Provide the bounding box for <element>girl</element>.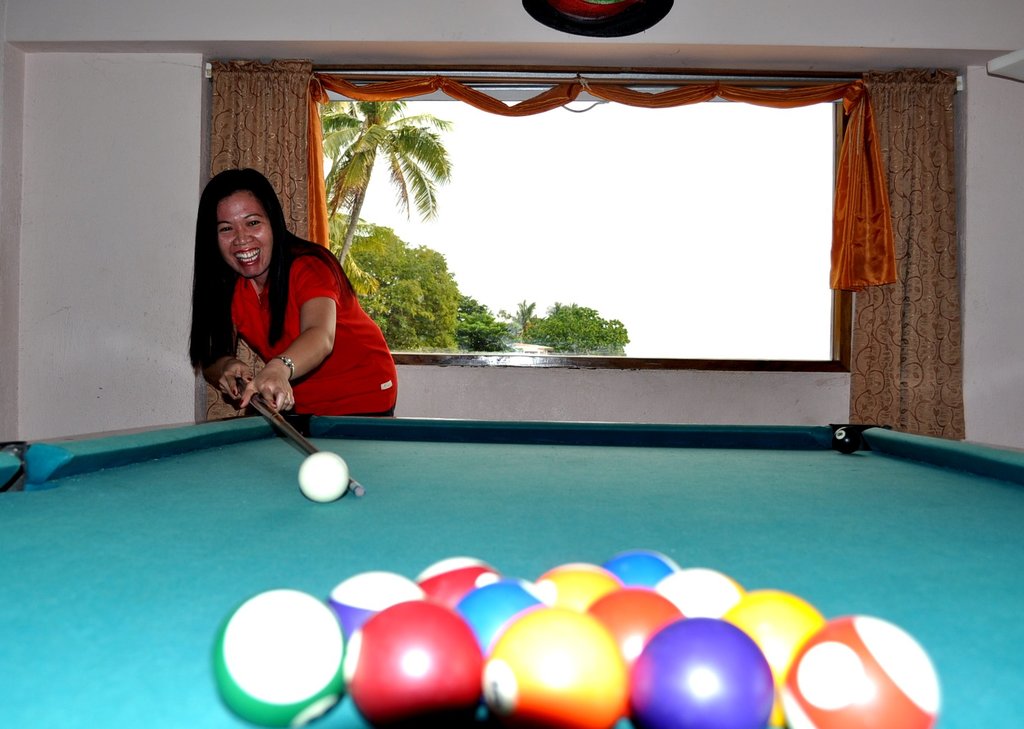
(left=186, top=172, right=399, bottom=425).
